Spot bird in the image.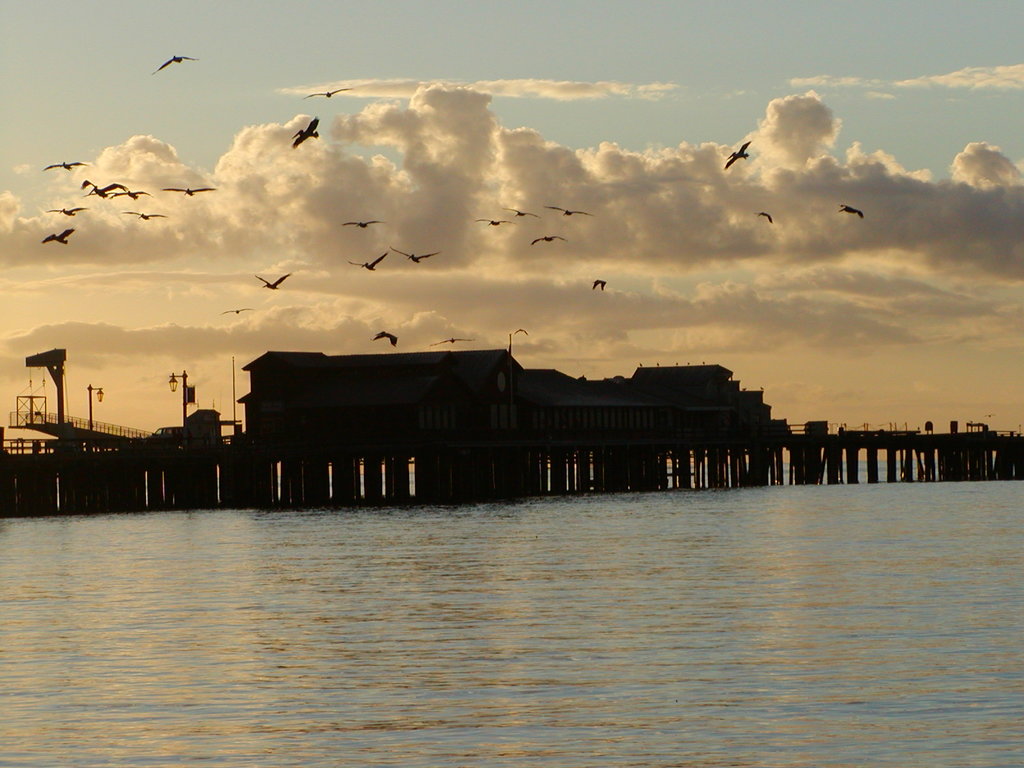
bird found at (104,189,152,204).
